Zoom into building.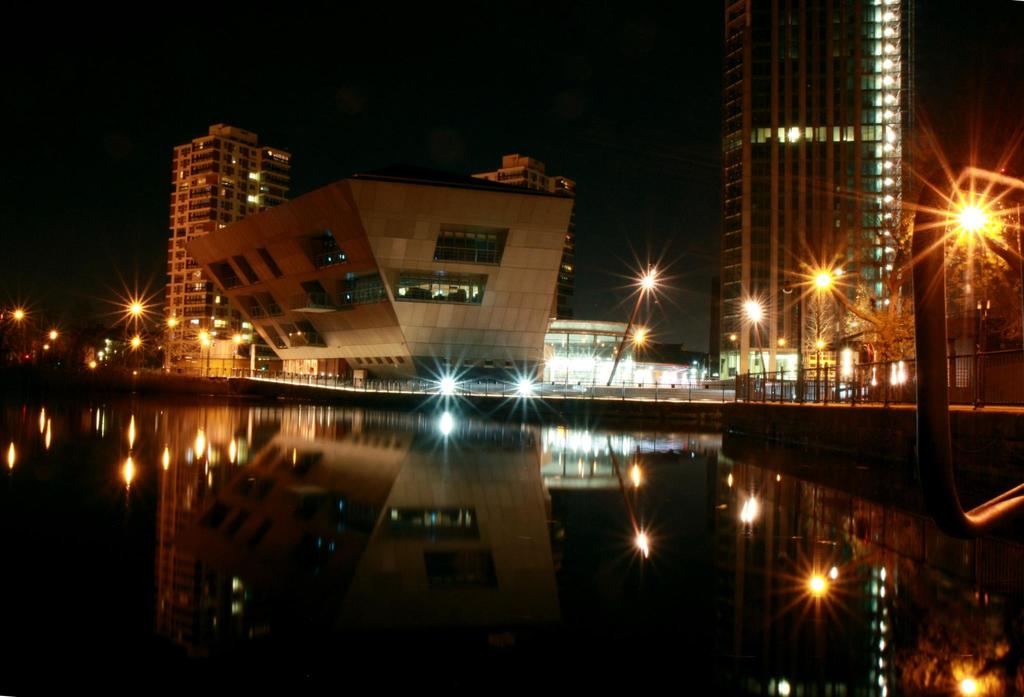
Zoom target: select_region(547, 315, 634, 385).
